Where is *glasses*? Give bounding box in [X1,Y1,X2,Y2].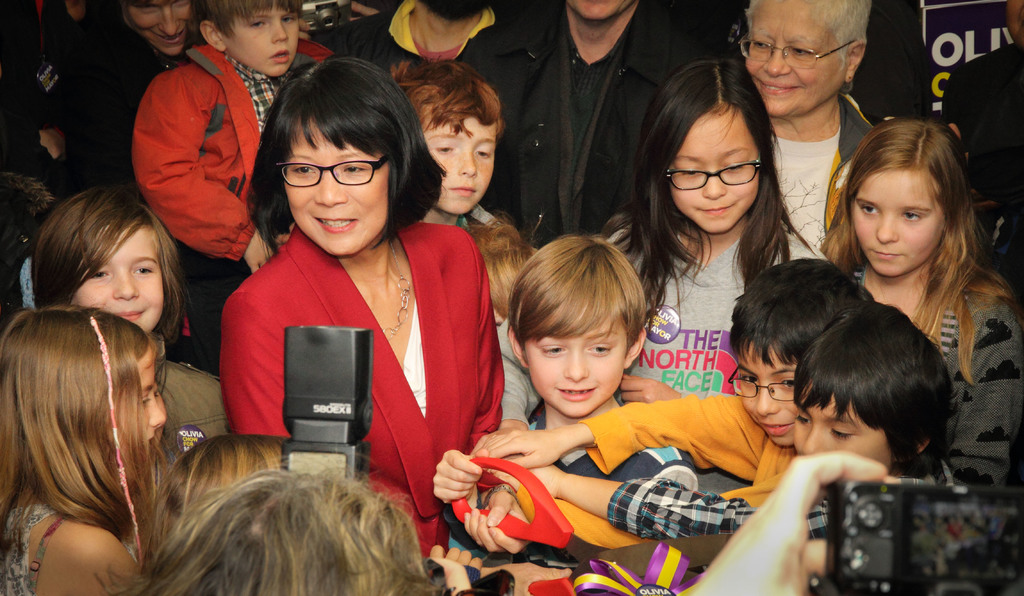
[739,31,855,72].
